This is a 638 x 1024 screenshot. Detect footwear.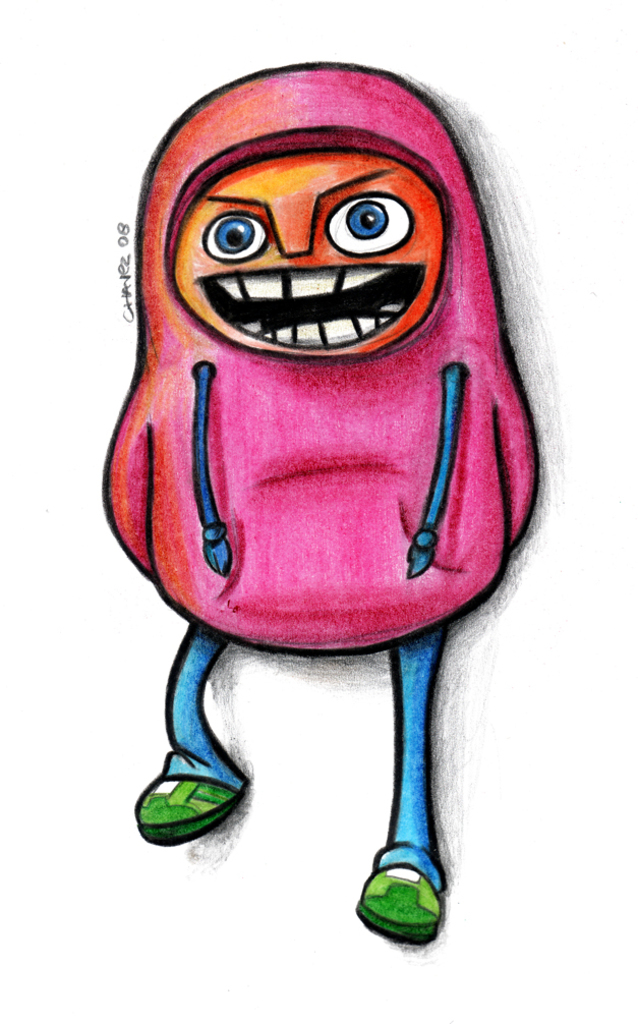
{"x1": 354, "y1": 864, "x2": 451, "y2": 952}.
